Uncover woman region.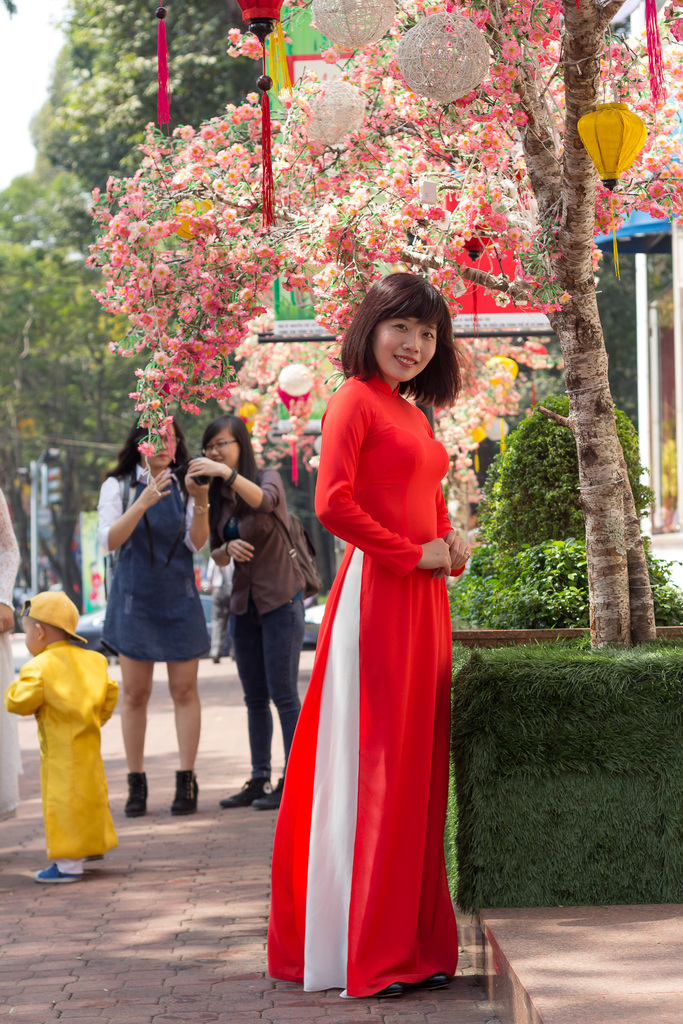
Uncovered: <bbox>101, 412, 216, 819</bbox>.
